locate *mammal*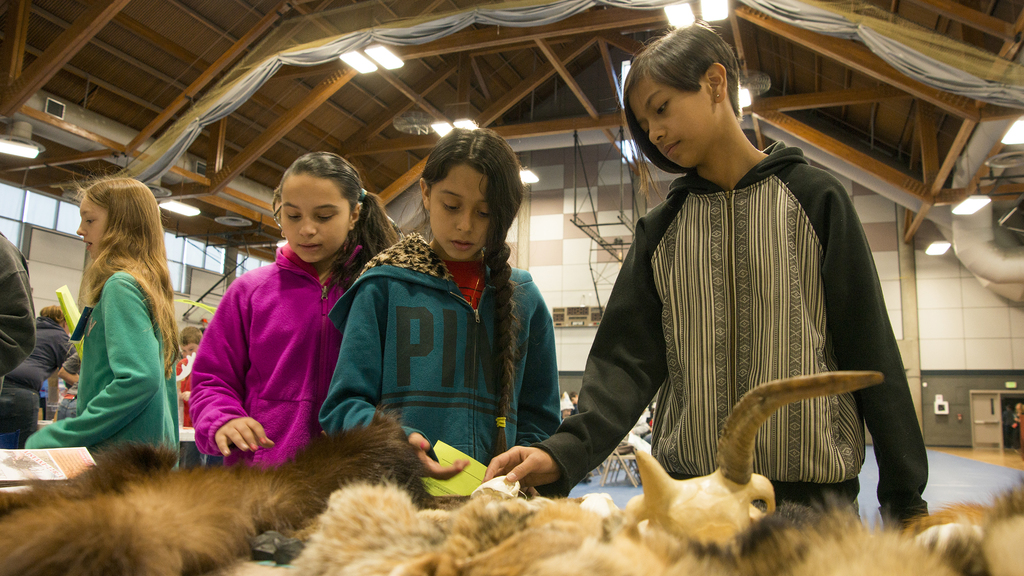
rect(1012, 402, 1023, 440)
